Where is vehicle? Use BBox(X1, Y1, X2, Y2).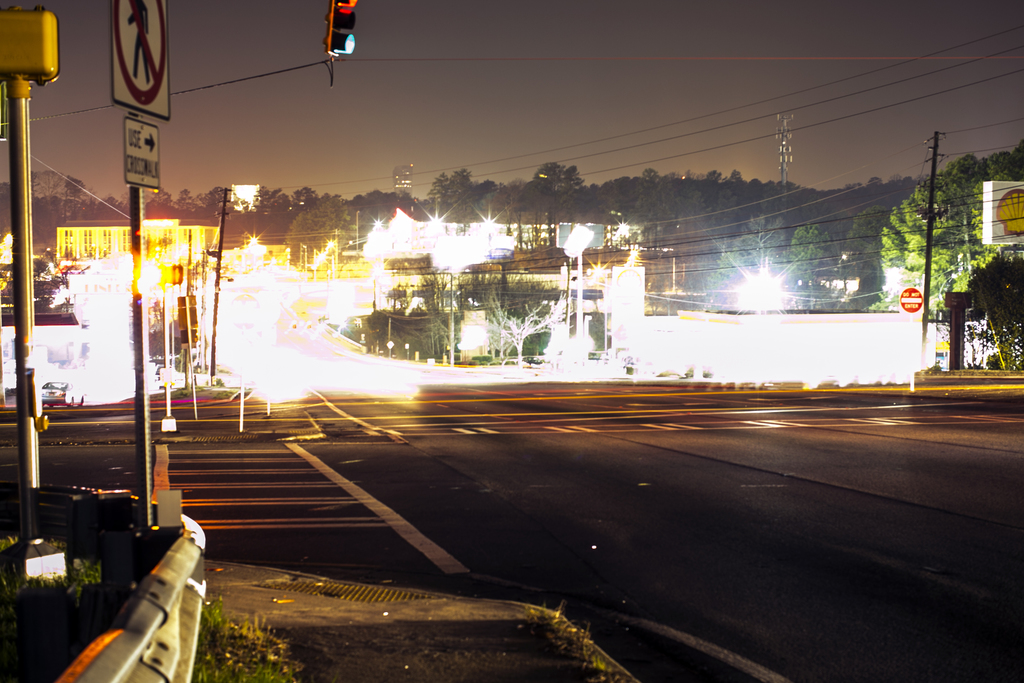
BBox(36, 379, 81, 407).
